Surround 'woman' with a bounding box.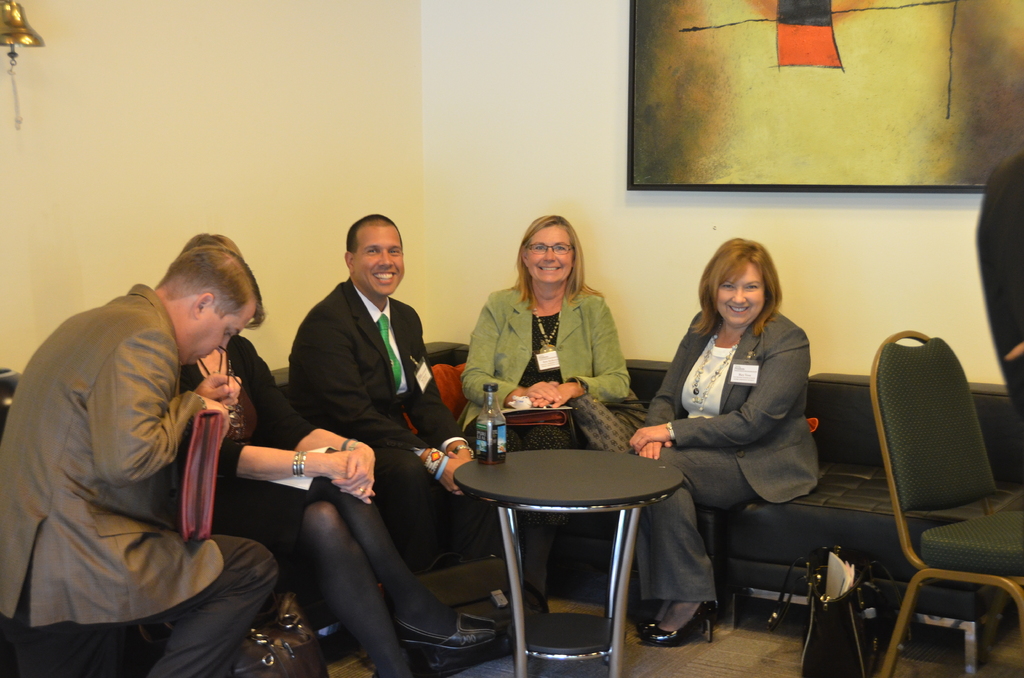
box=[641, 243, 813, 651].
